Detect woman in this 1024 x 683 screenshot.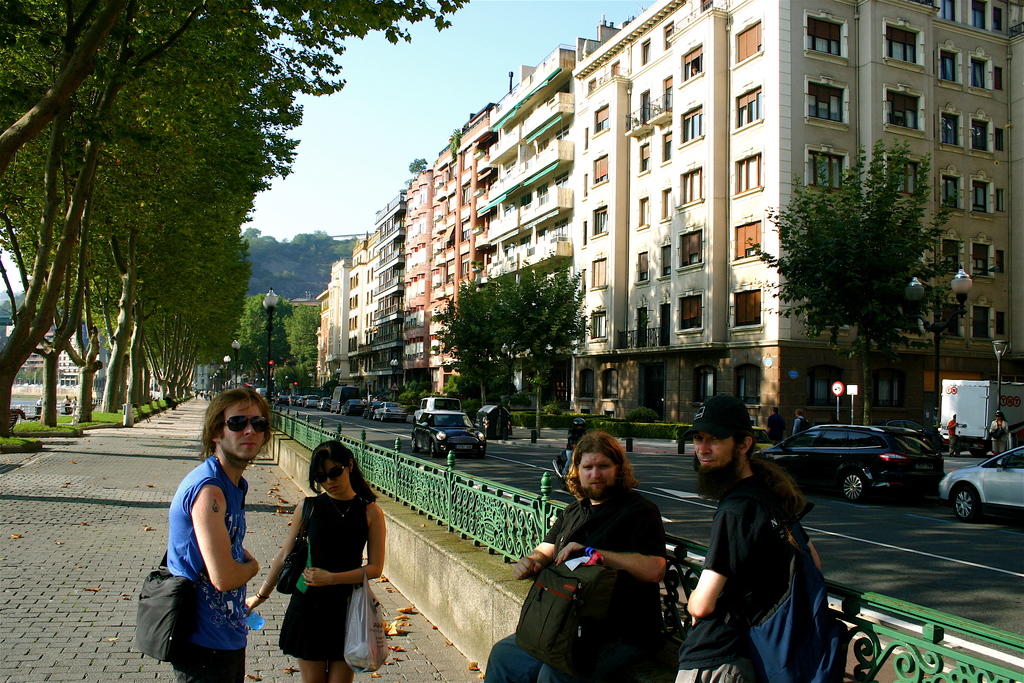
Detection: Rect(984, 404, 998, 461).
